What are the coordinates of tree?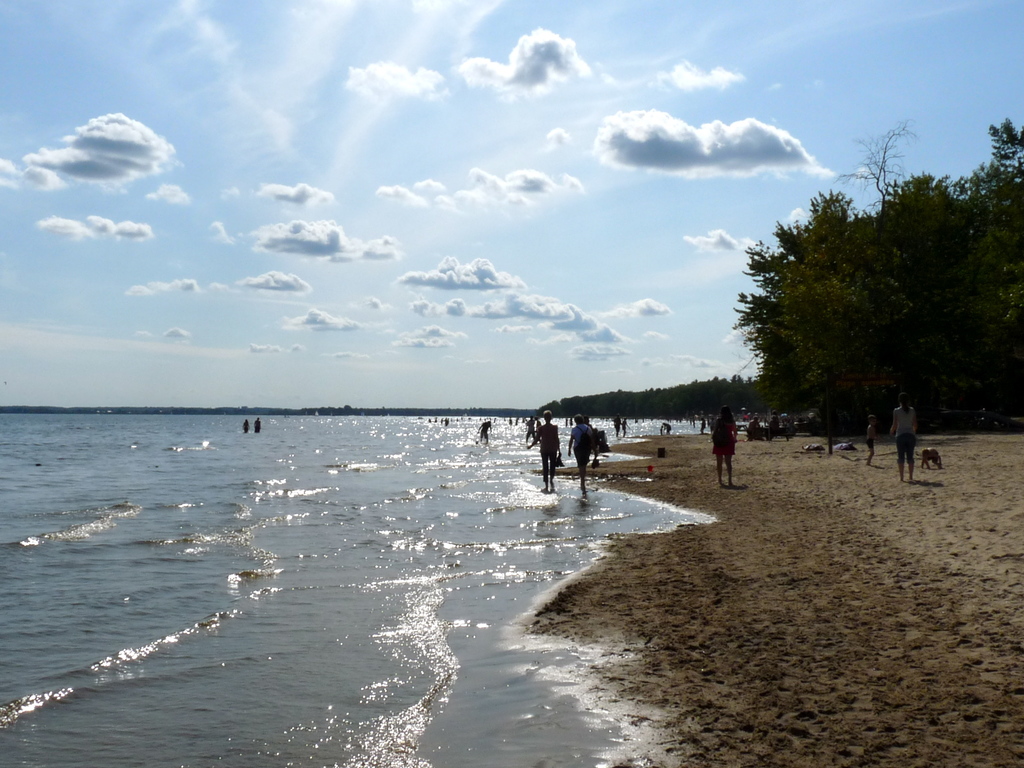
{"x1": 534, "y1": 366, "x2": 765, "y2": 423}.
